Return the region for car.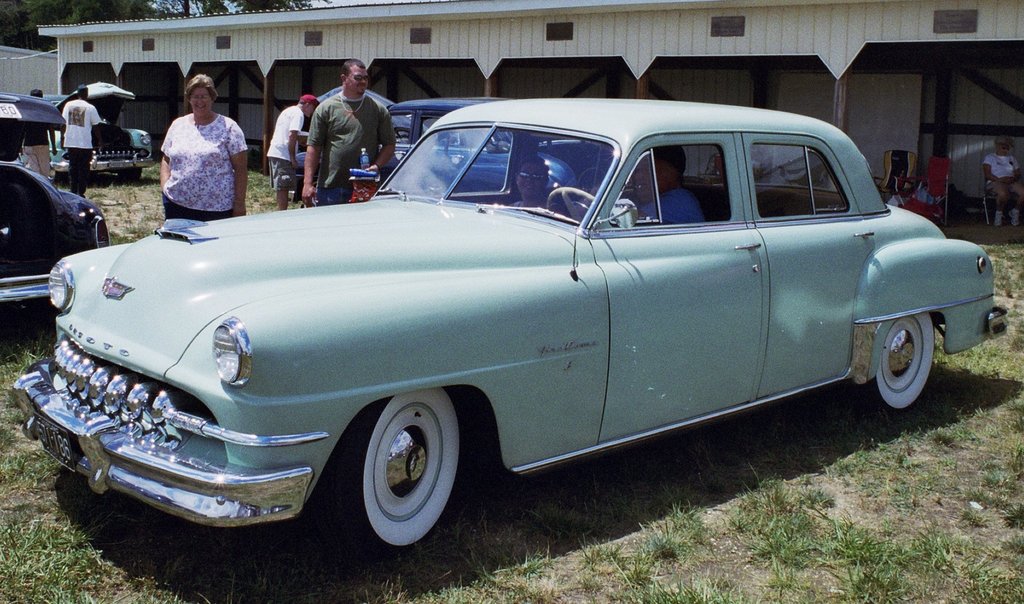
pyautogui.locateOnScreen(297, 98, 487, 199).
